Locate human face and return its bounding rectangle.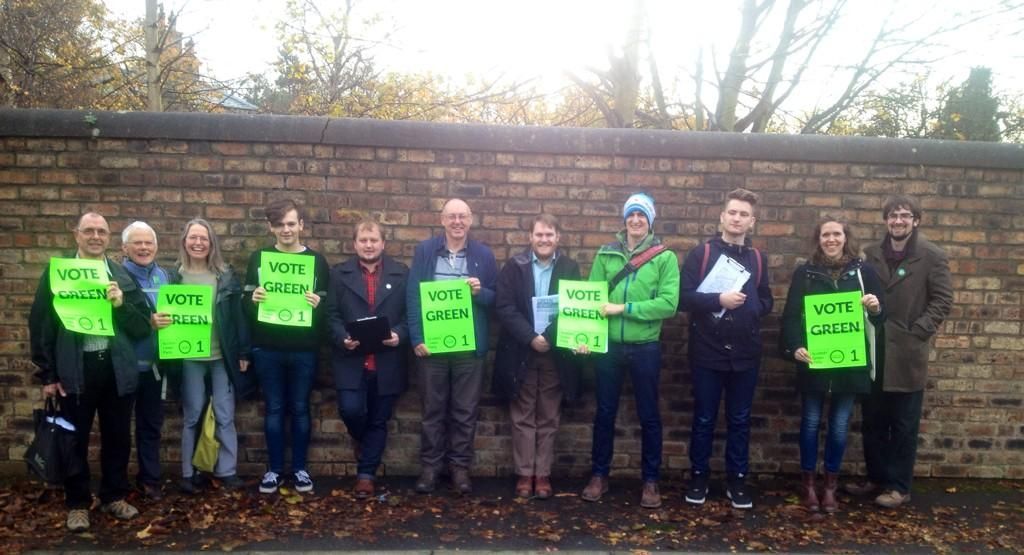
box=[273, 214, 297, 246].
